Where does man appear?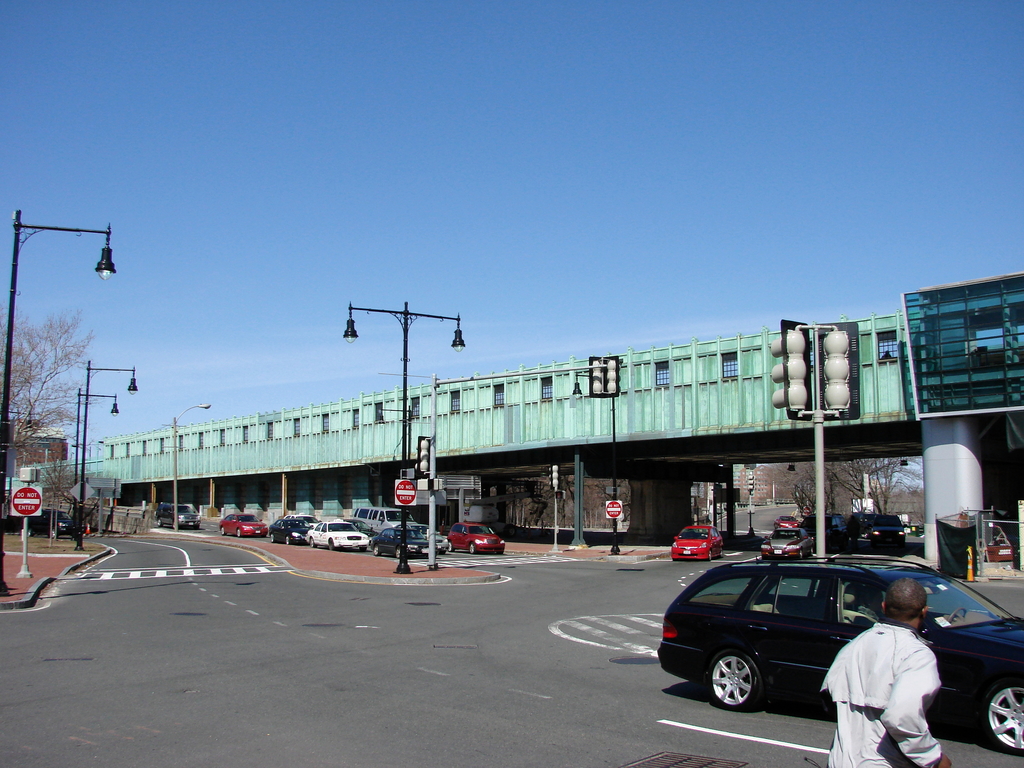
Appears at pyautogui.locateOnScreen(815, 573, 955, 767).
